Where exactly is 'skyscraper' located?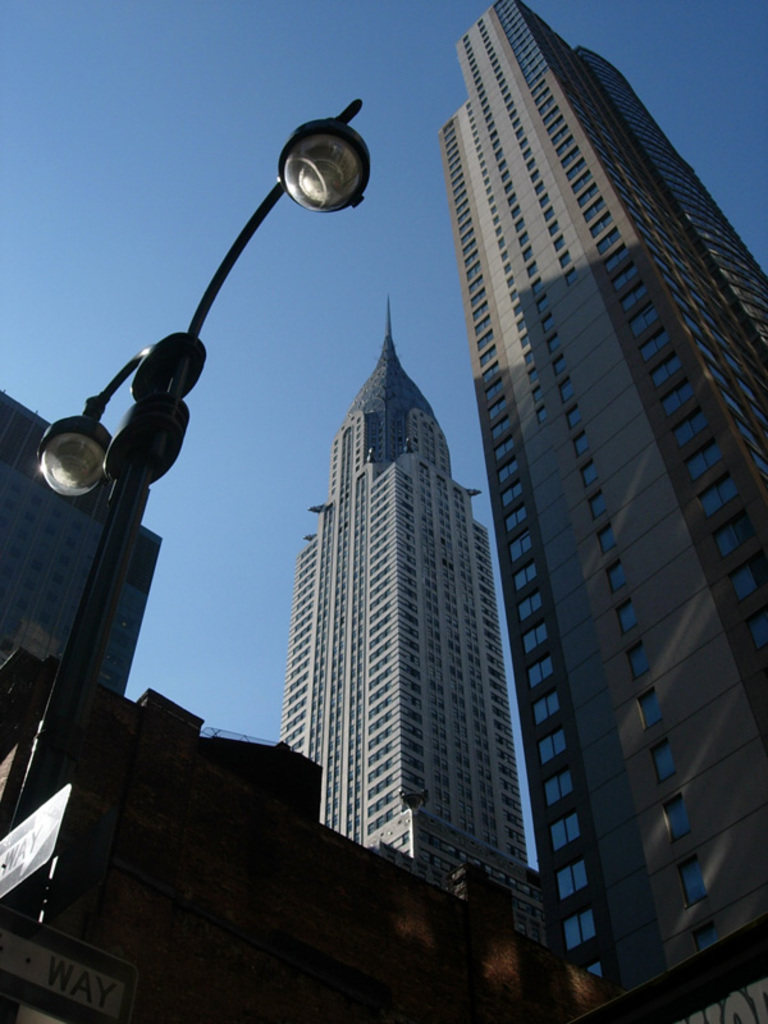
Its bounding box is select_region(278, 287, 547, 955).
